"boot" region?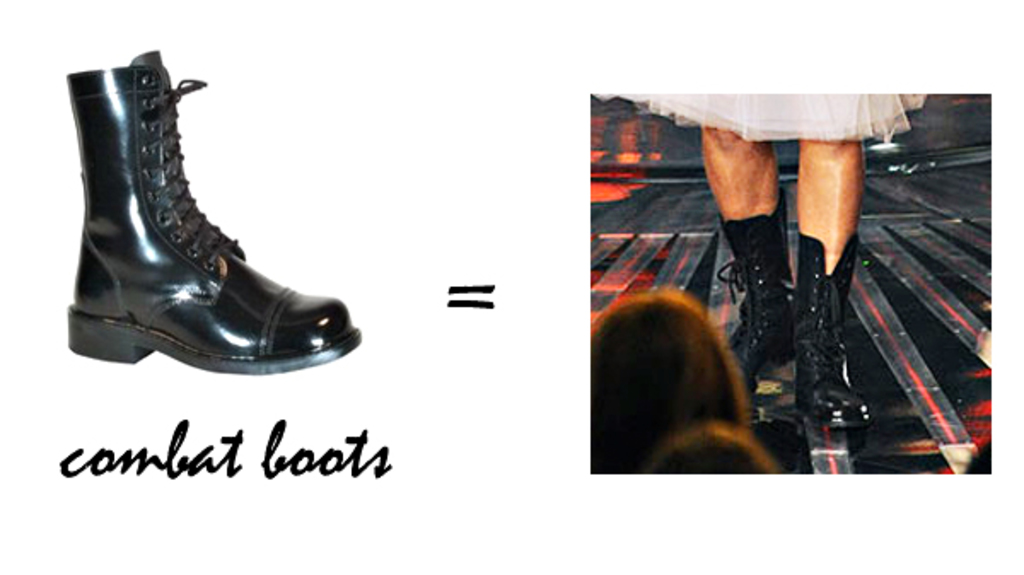
bbox(68, 53, 362, 375)
